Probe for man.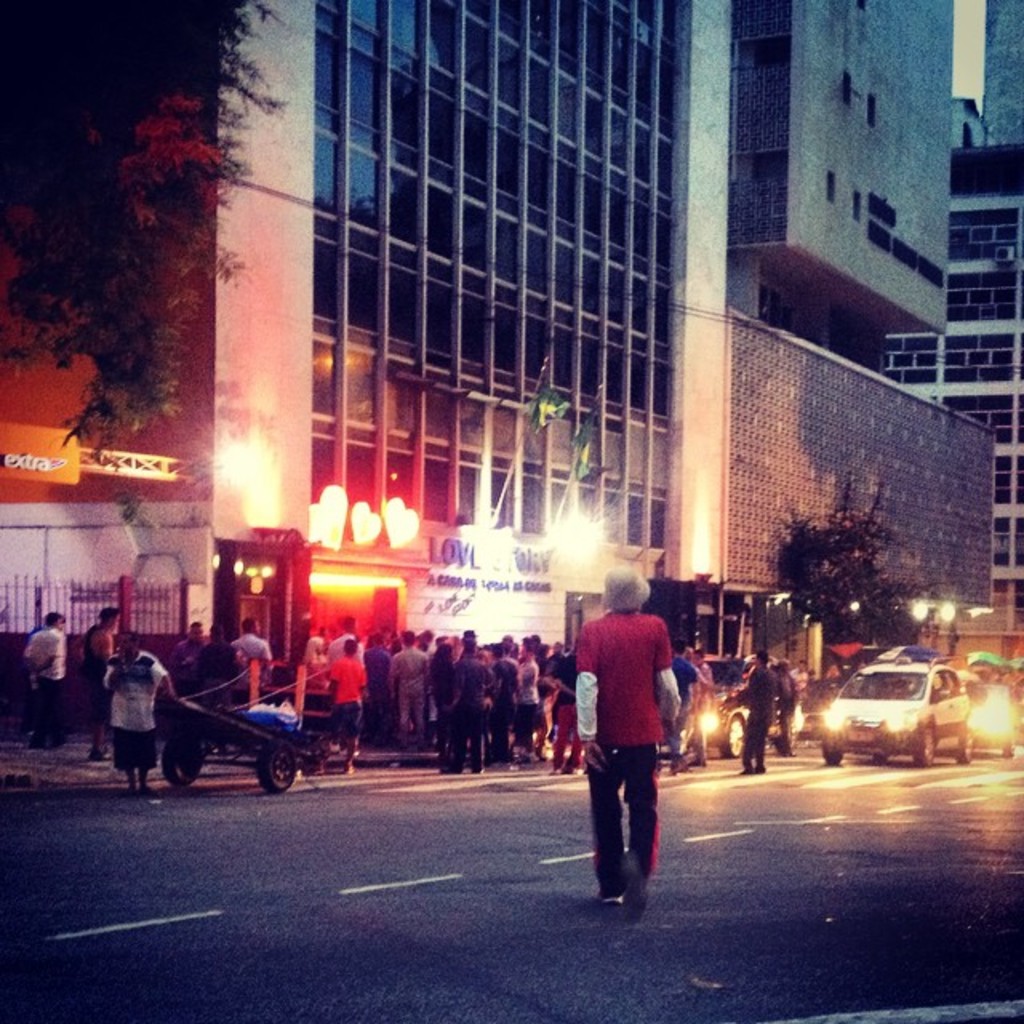
Probe result: bbox=[571, 594, 690, 910].
